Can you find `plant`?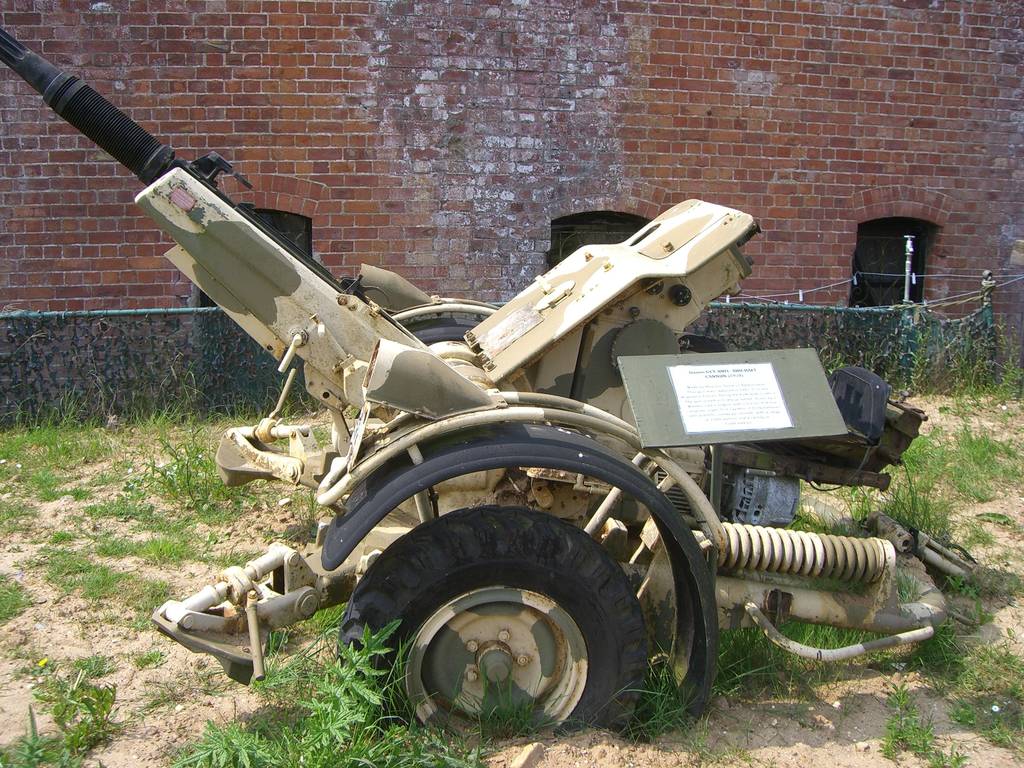
Yes, bounding box: [0,497,35,531].
